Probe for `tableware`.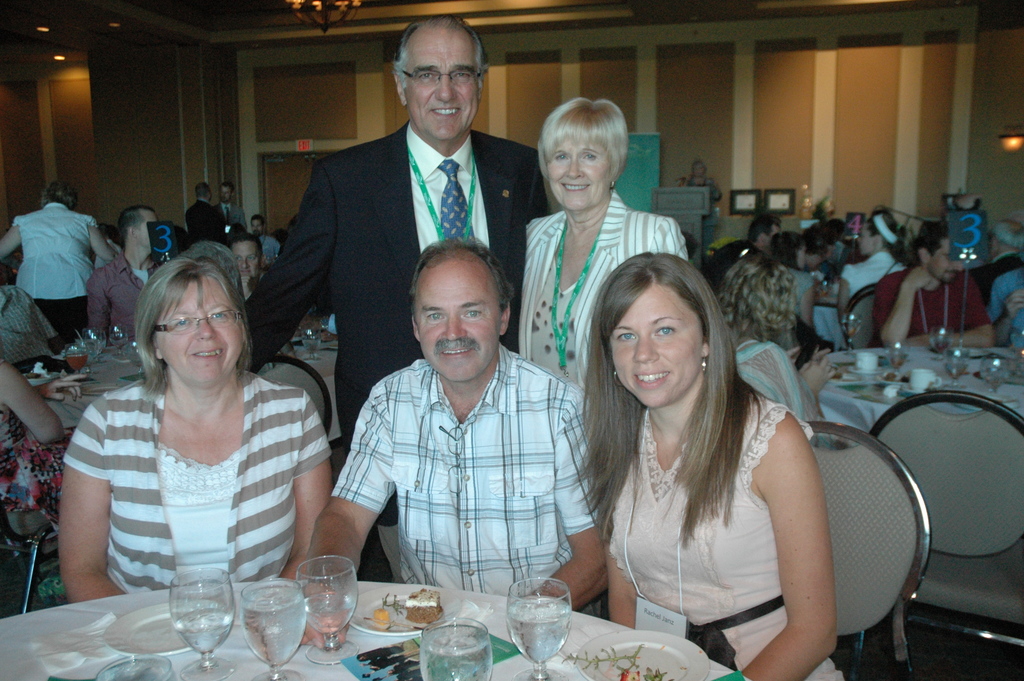
Probe result: left=294, top=552, right=360, bottom=668.
